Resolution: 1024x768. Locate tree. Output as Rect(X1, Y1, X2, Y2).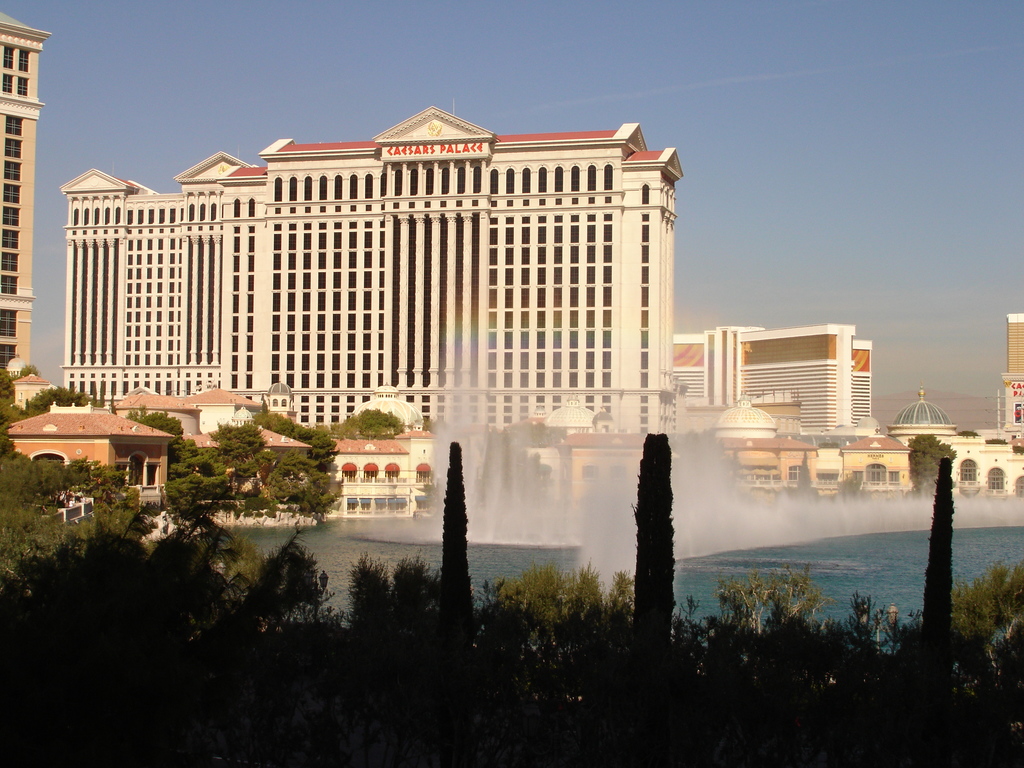
Rect(20, 362, 44, 378).
